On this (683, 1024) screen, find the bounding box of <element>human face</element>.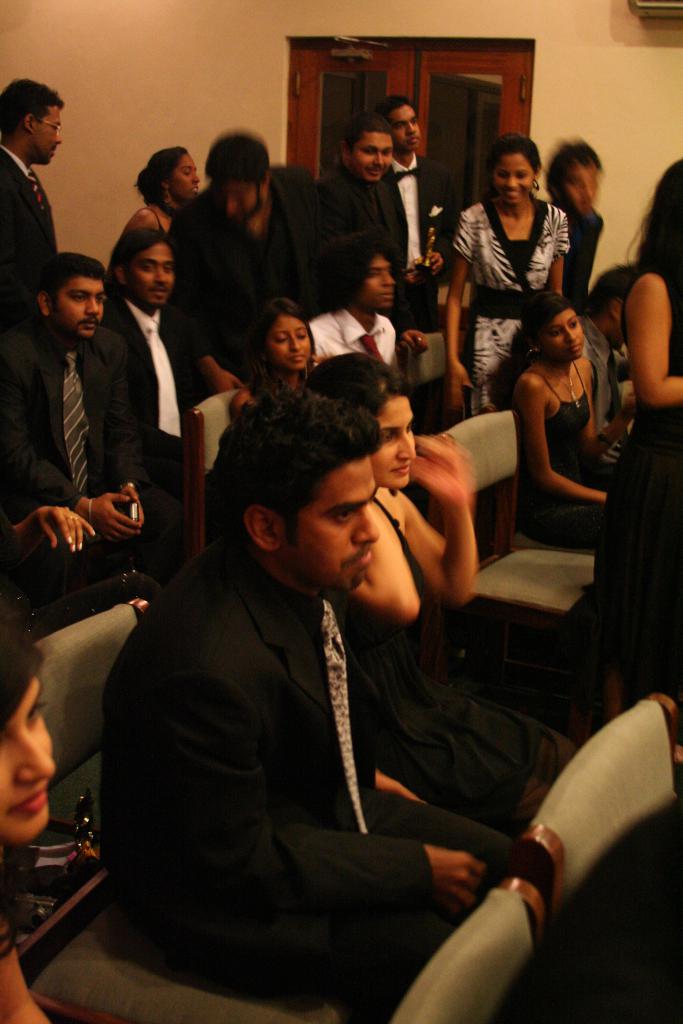
Bounding box: Rect(48, 277, 106, 342).
